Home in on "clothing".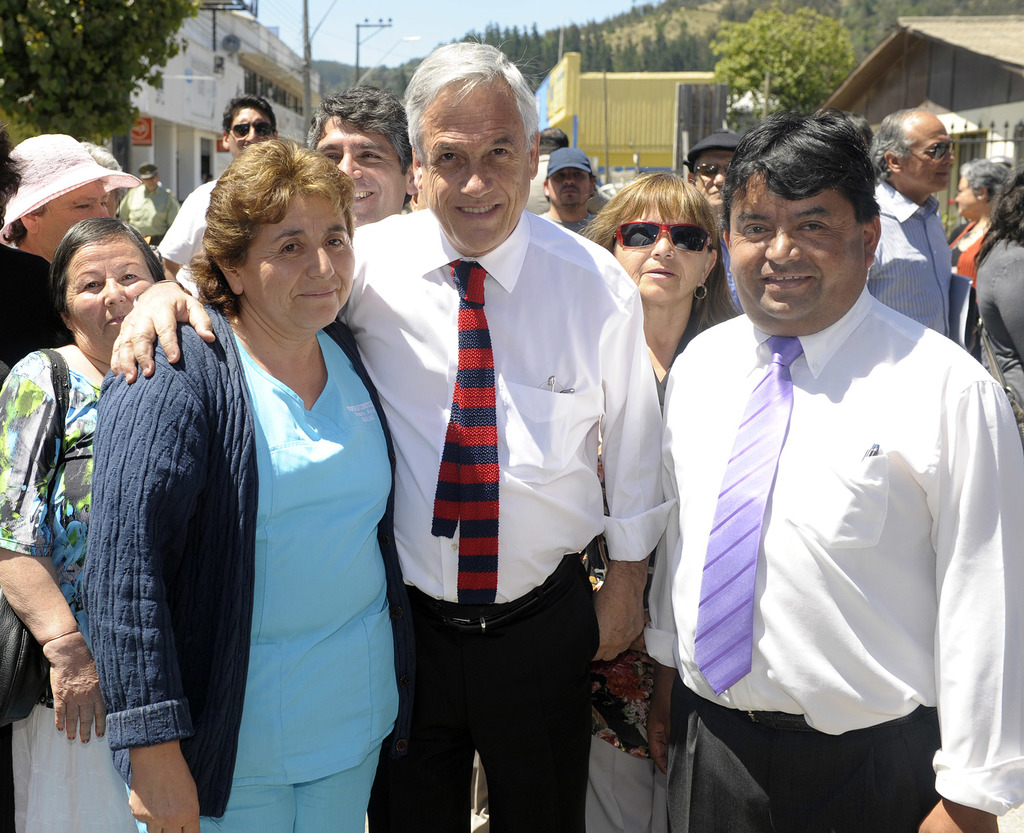
Homed in at [0,342,143,832].
